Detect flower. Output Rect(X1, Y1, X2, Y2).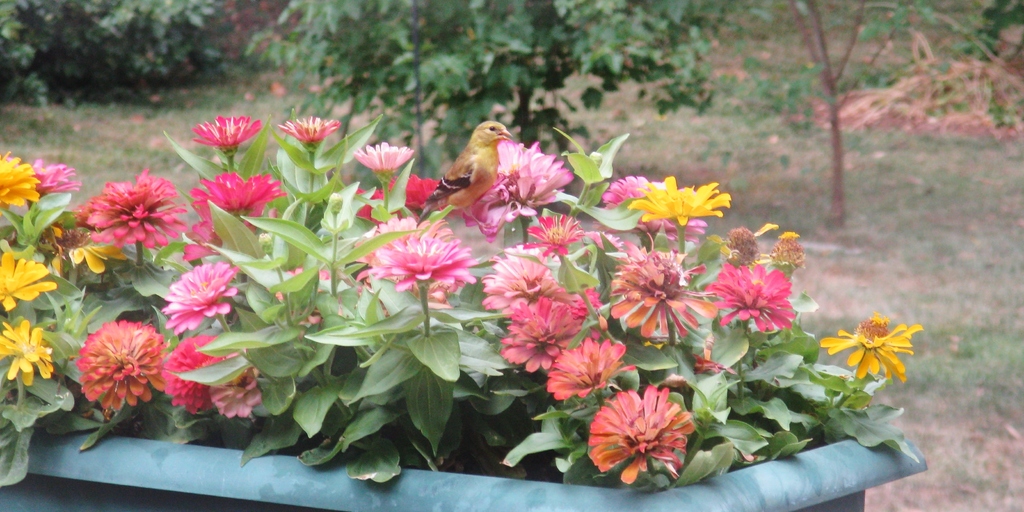
Rect(604, 244, 719, 340).
